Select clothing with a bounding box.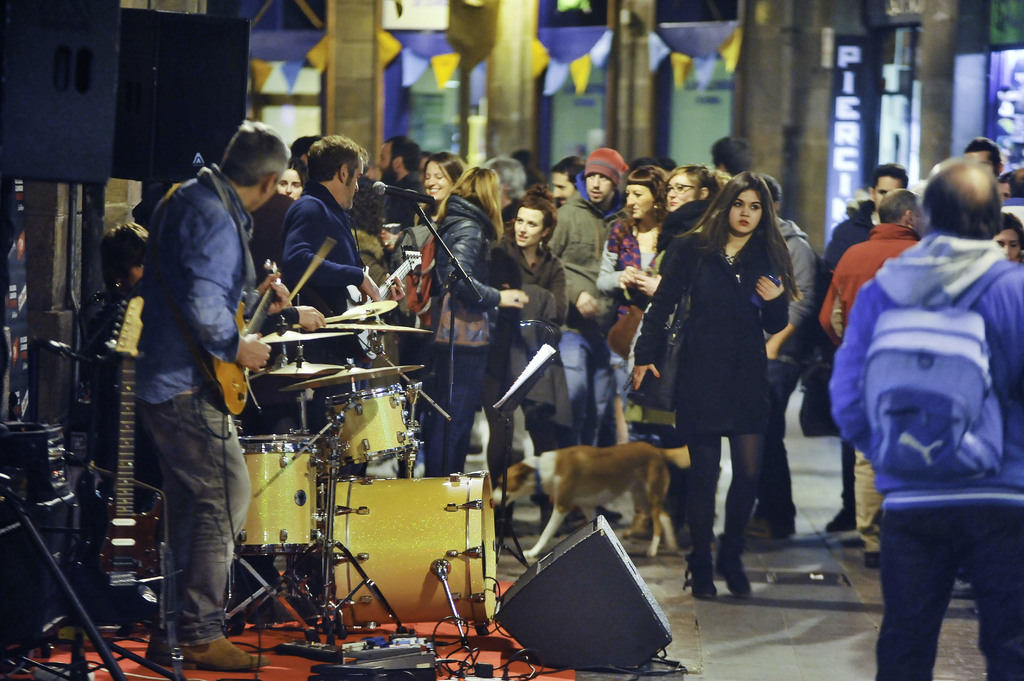
bbox=(422, 171, 515, 481).
